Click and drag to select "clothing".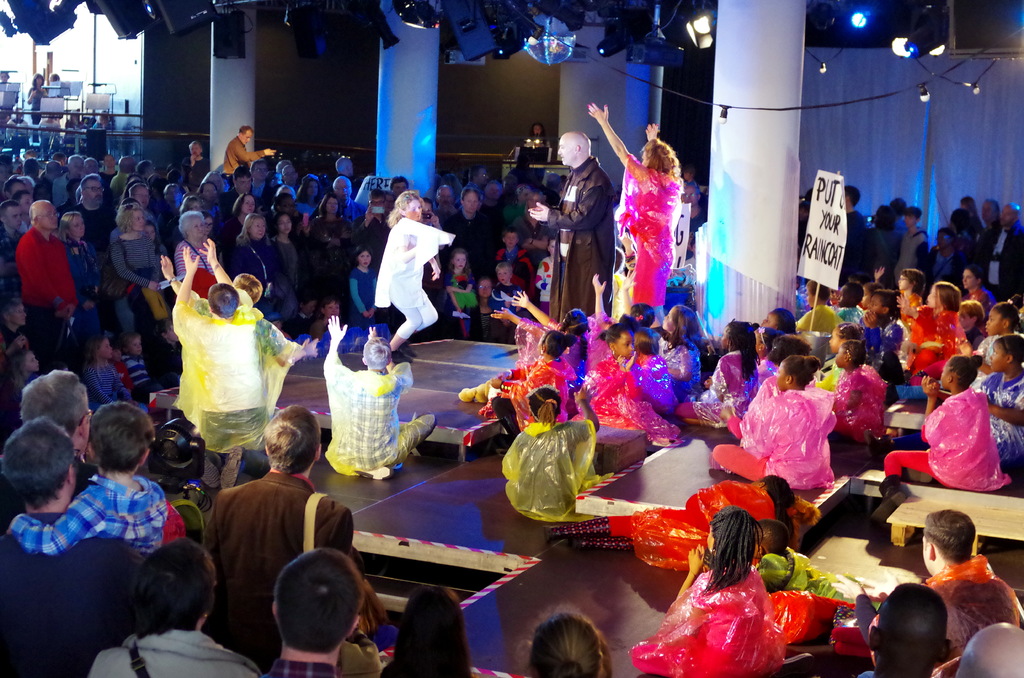
Selection: BBox(223, 138, 264, 186).
